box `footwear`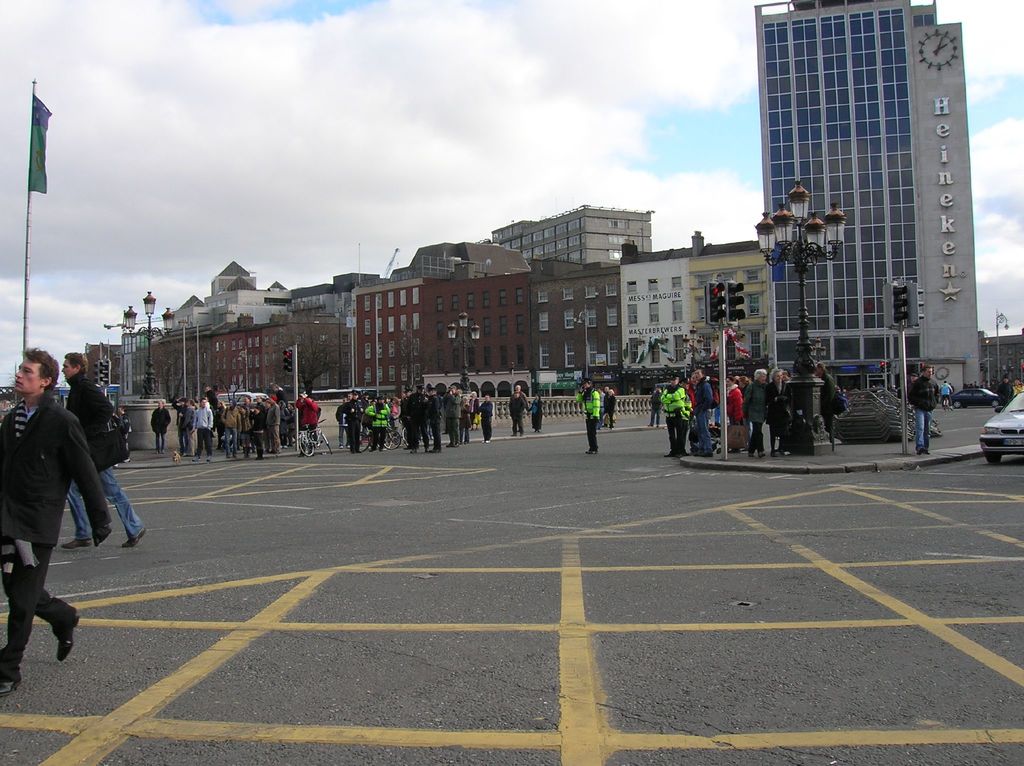
56 615 81 659
